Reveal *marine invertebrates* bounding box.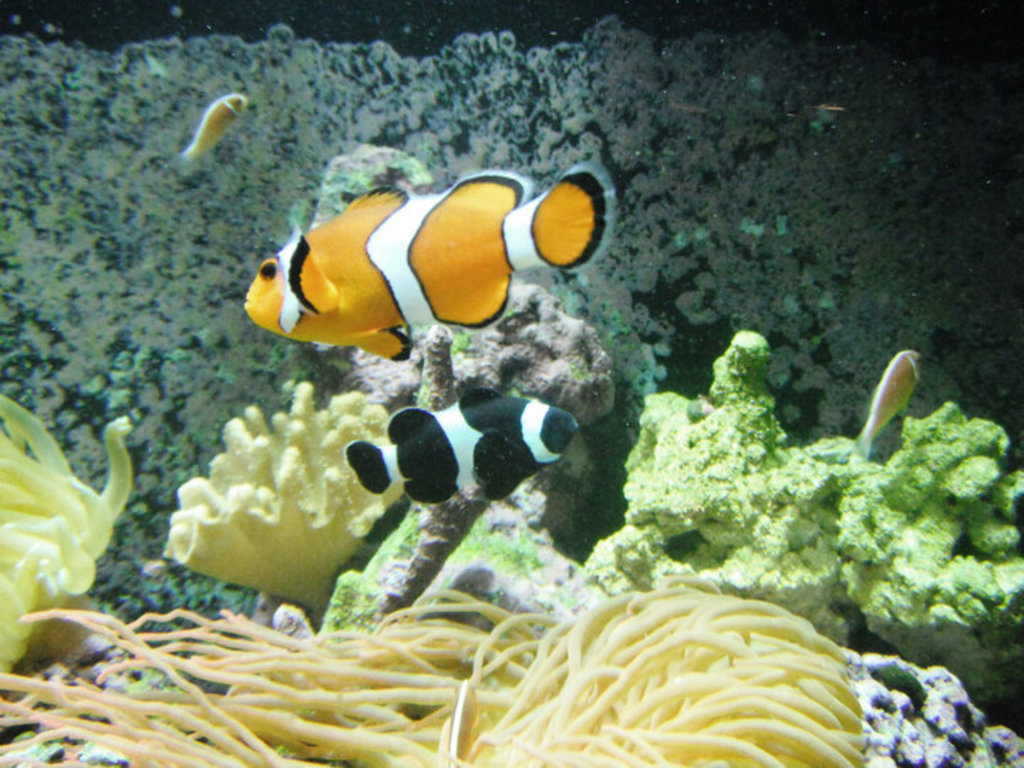
Revealed: [x1=294, y1=115, x2=629, y2=704].
